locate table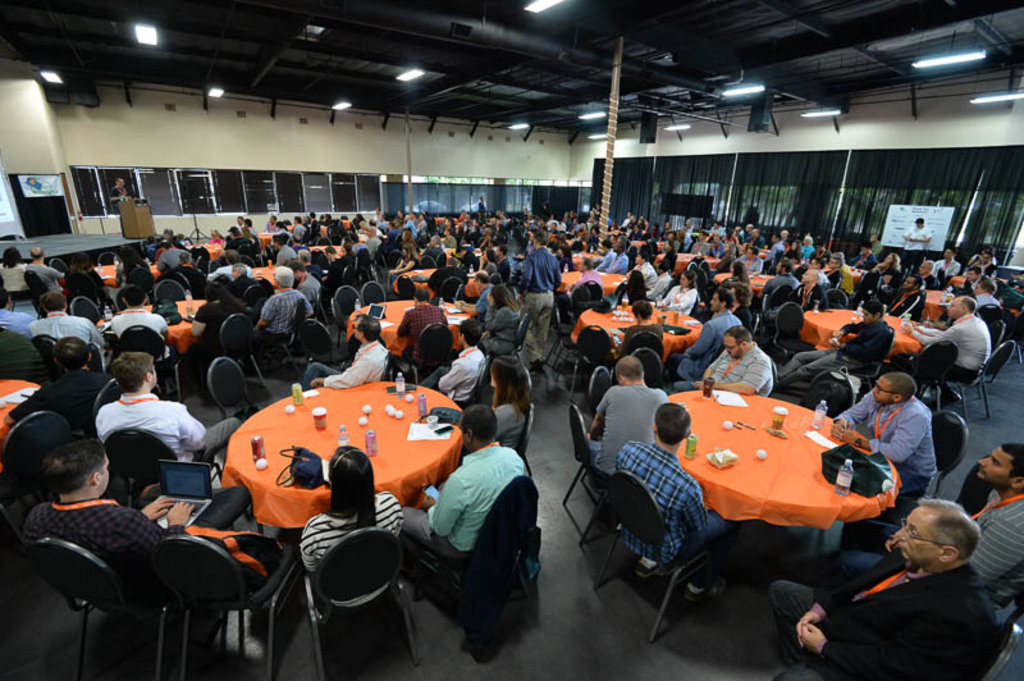
BBox(556, 270, 630, 298)
